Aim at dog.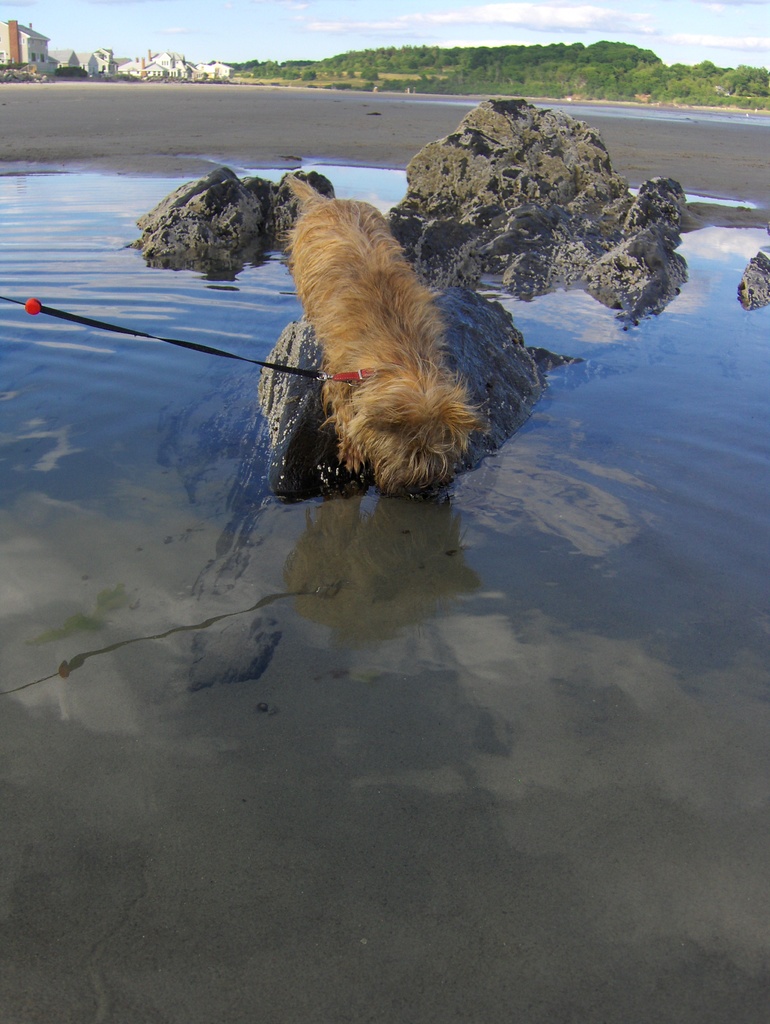
Aimed at (281, 174, 481, 494).
